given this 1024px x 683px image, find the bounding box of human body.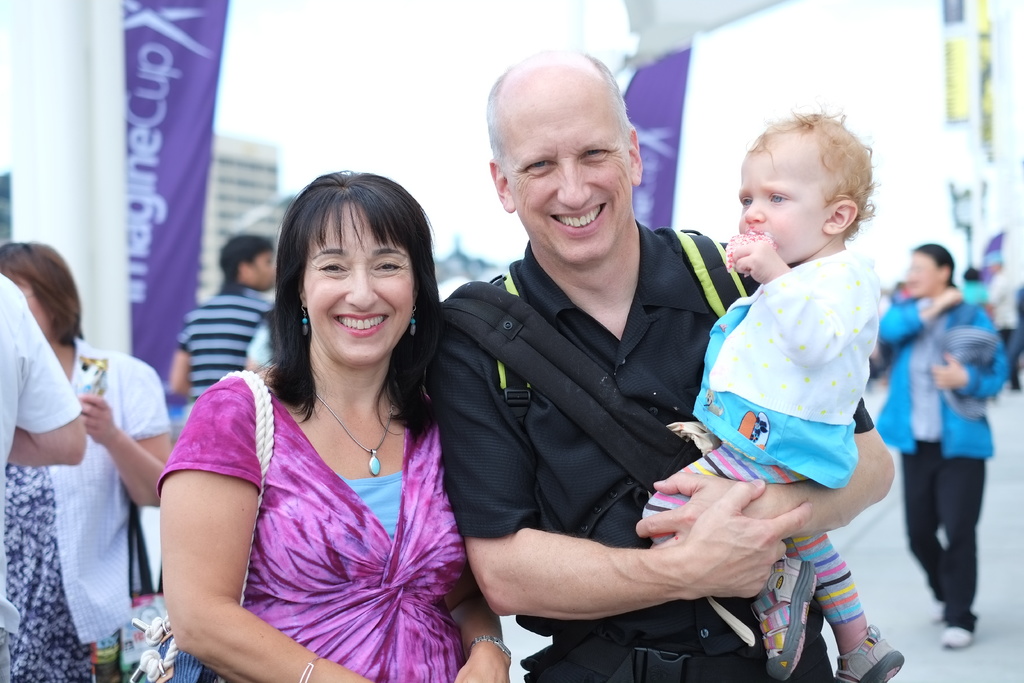
select_region(153, 161, 518, 682).
